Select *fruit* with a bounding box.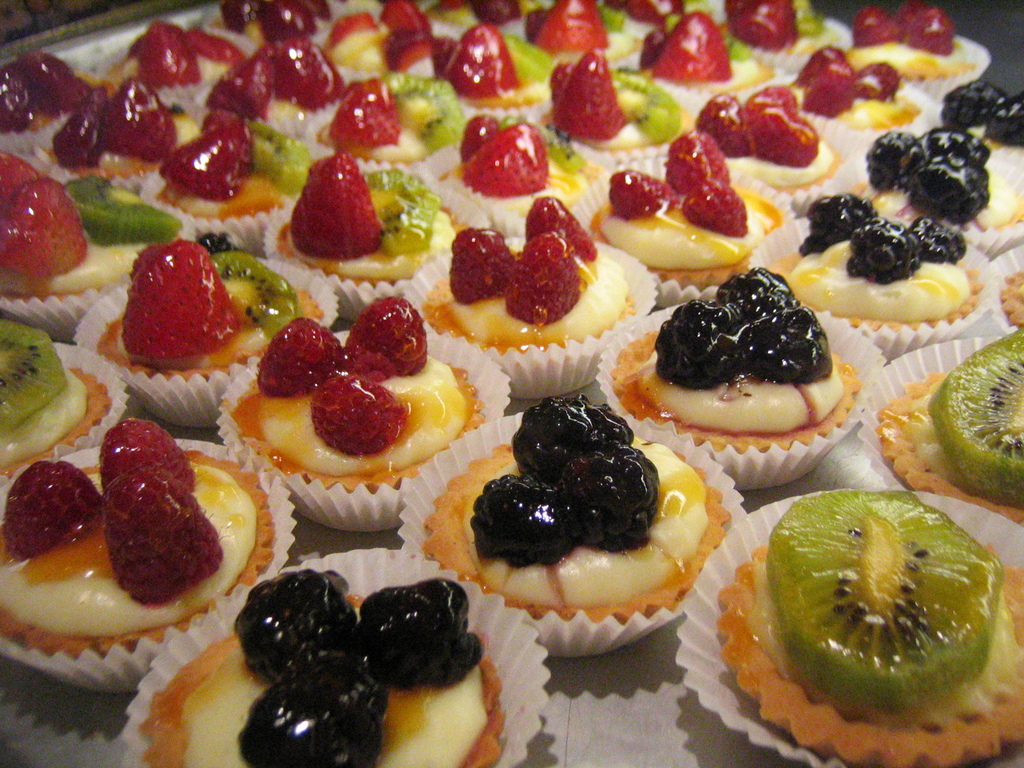
bbox(255, 315, 344, 394).
